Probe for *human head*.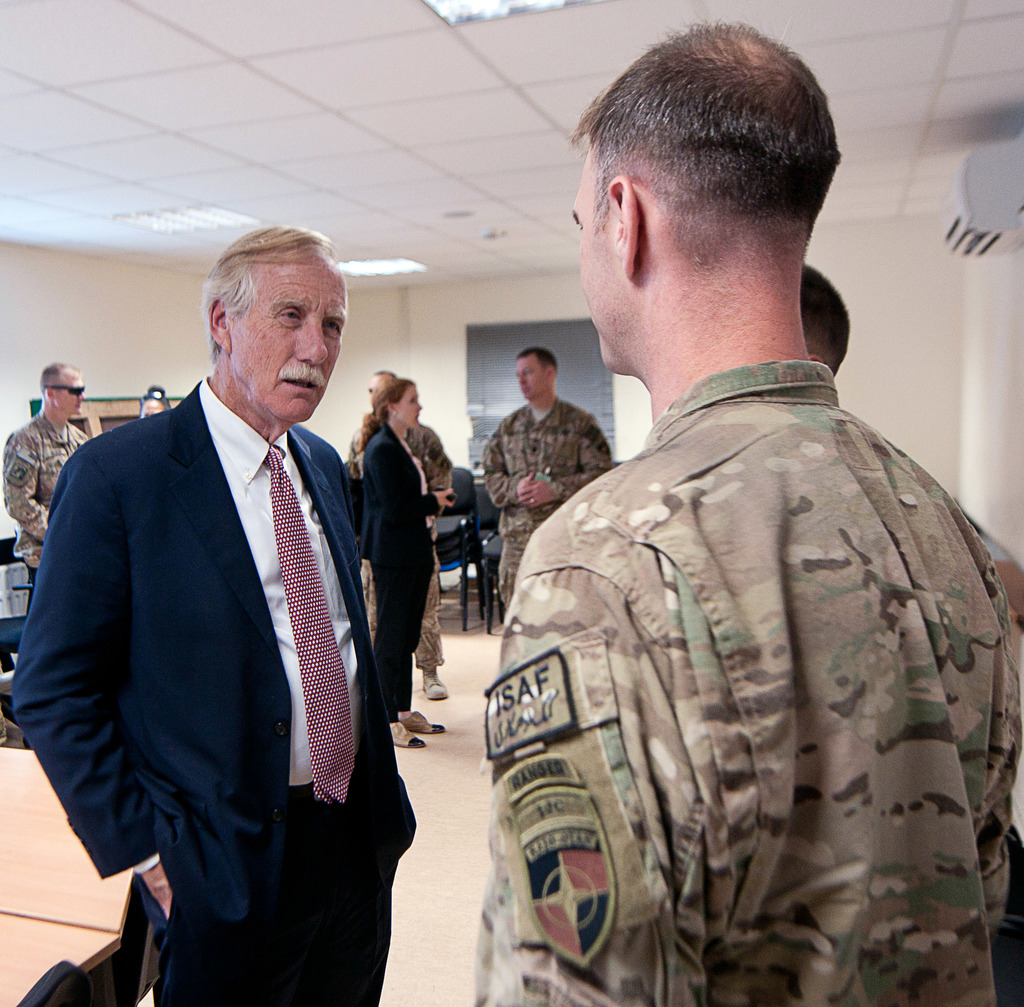
Probe result: {"x1": 514, "y1": 343, "x2": 560, "y2": 407}.
